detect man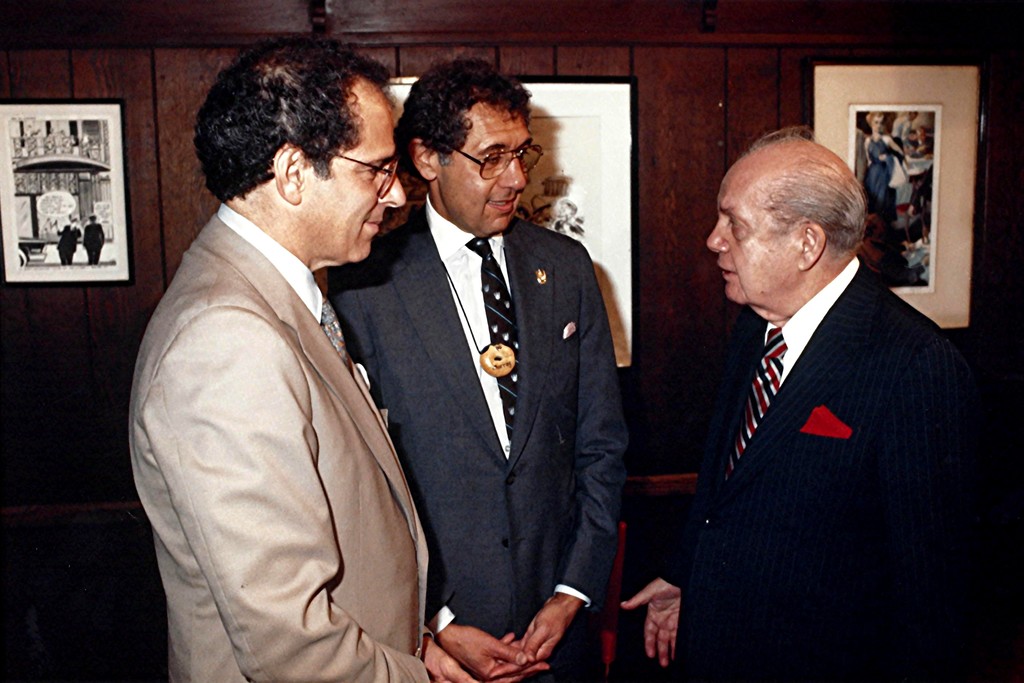
rect(333, 52, 630, 682)
